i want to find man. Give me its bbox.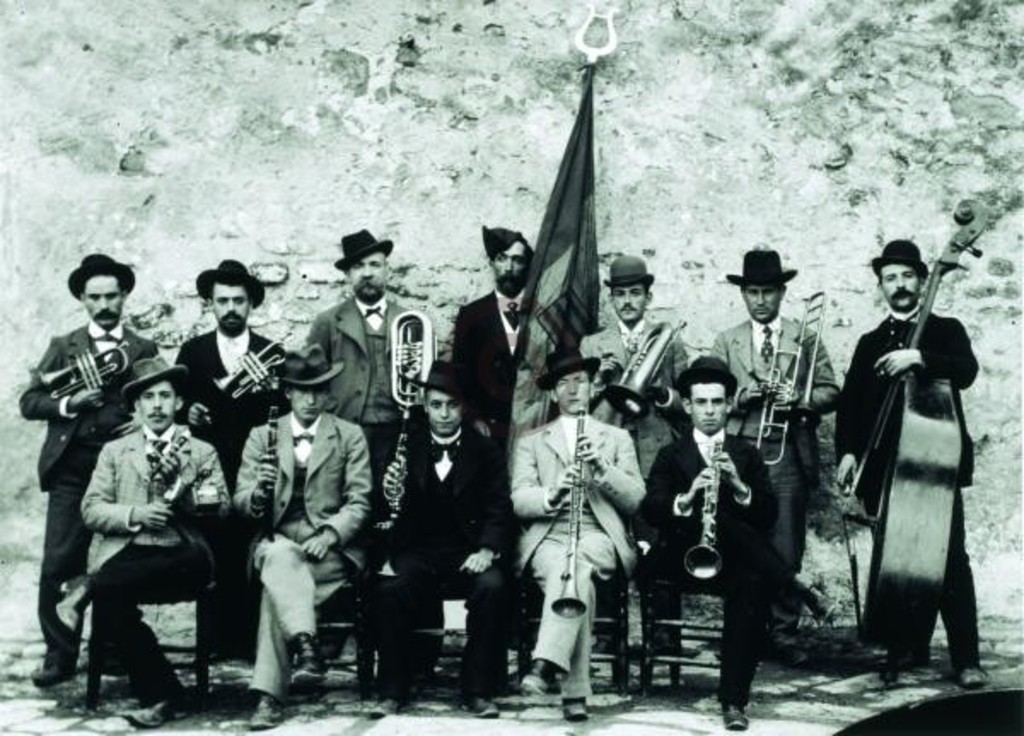
select_region(68, 357, 234, 724).
